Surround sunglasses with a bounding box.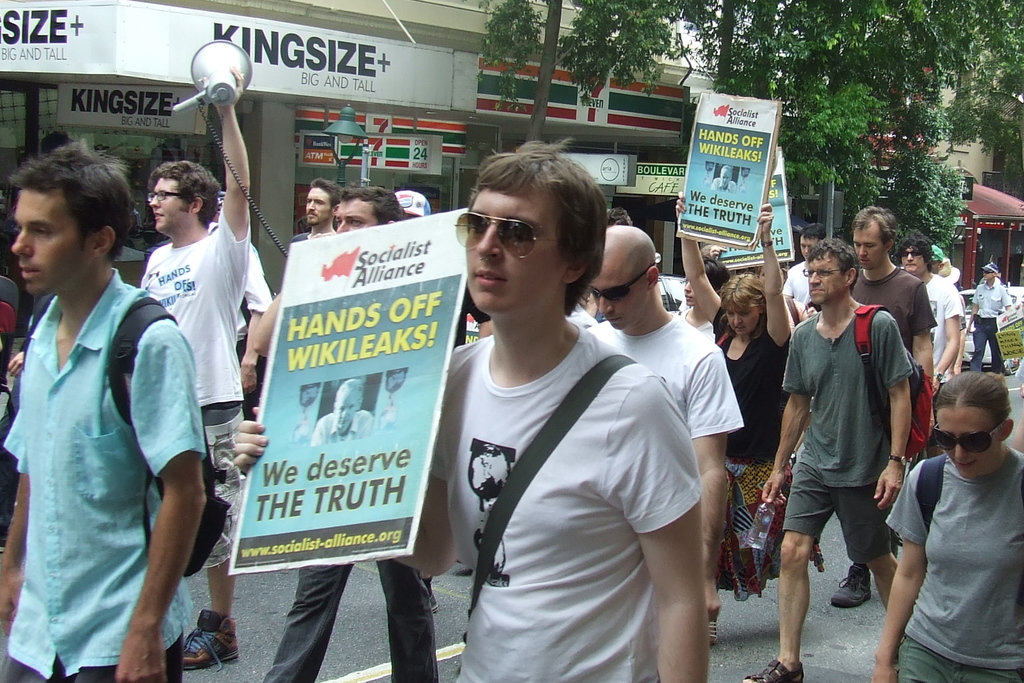
(939, 423, 1006, 452).
